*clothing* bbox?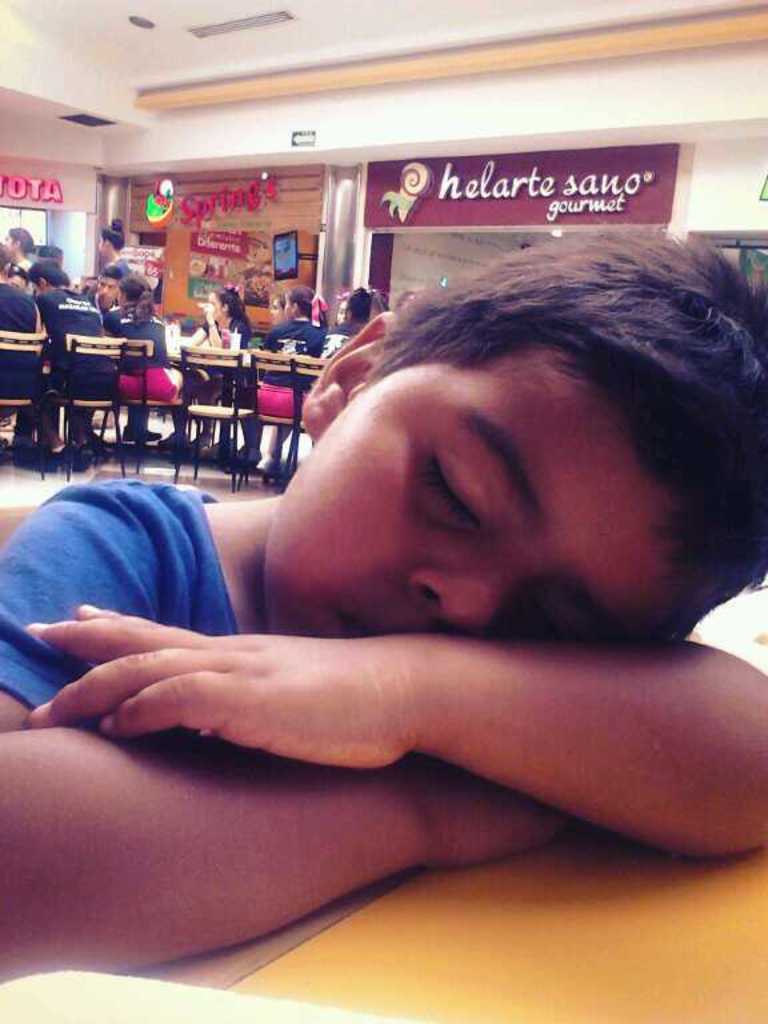
<bbox>257, 319, 323, 364</bbox>
